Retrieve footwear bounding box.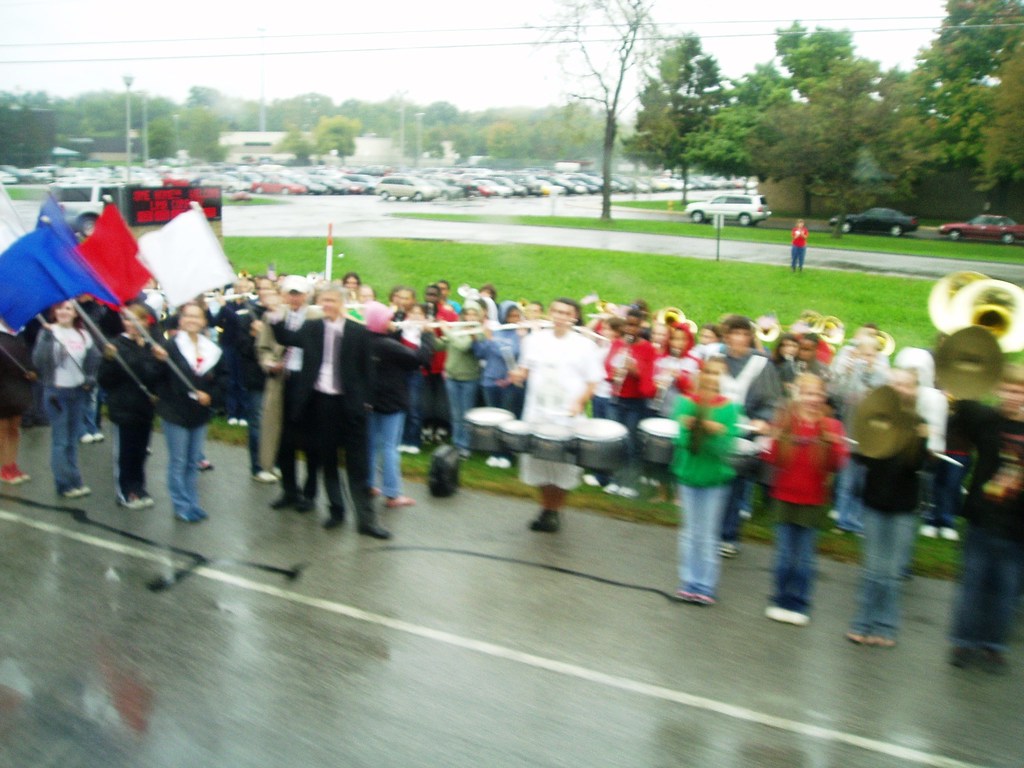
Bounding box: box=[982, 643, 1013, 674].
